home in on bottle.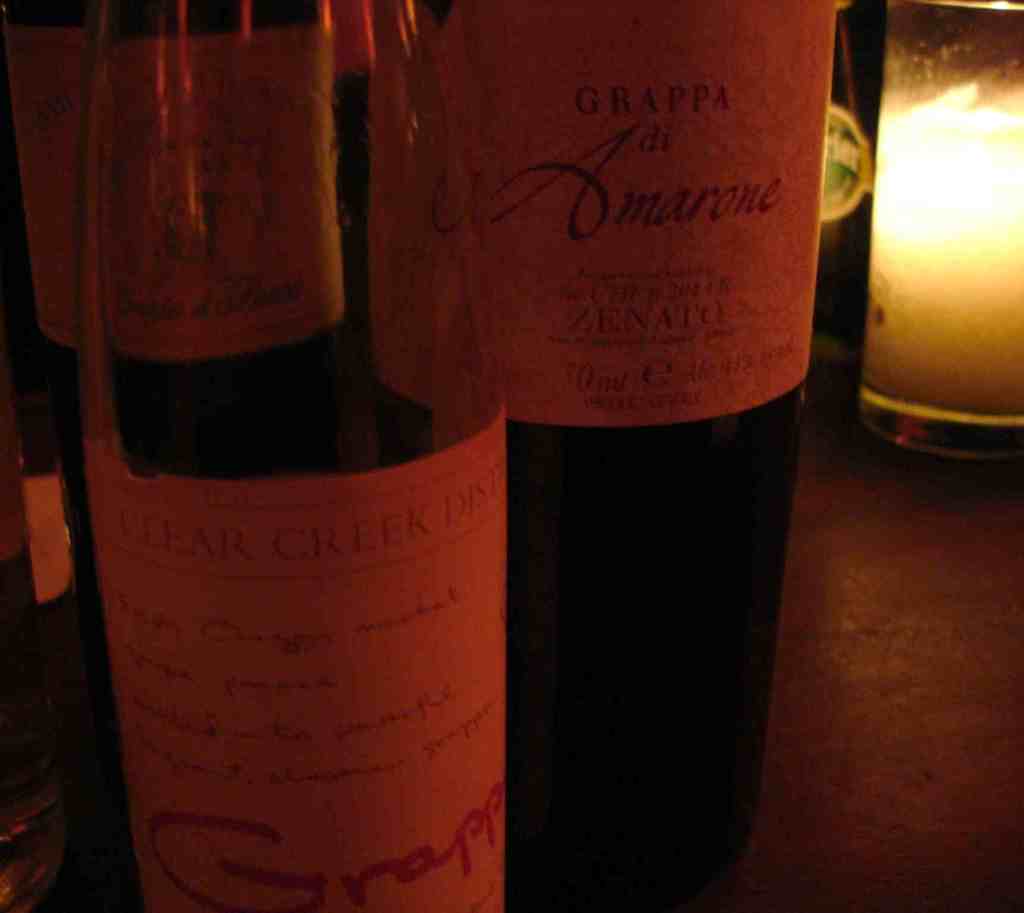
Homed in at {"x1": 362, "y1": 0, "x2": 838, "y2": 912}.
